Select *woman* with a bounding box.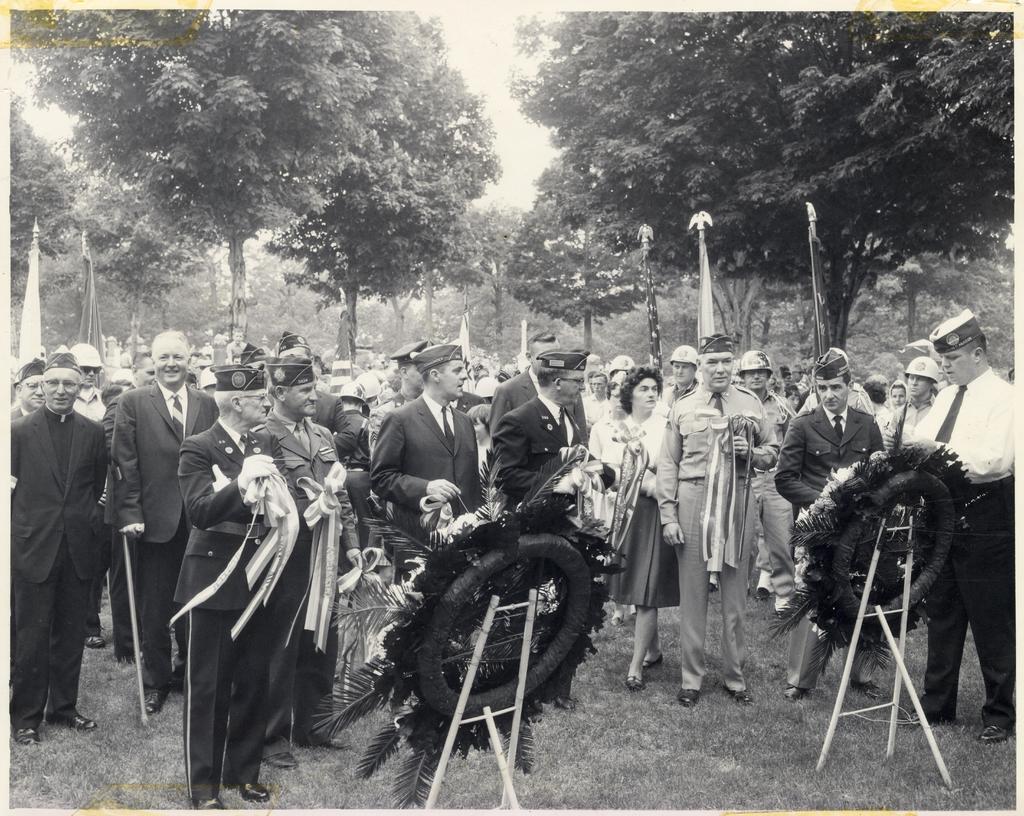
888,379,909,409.
